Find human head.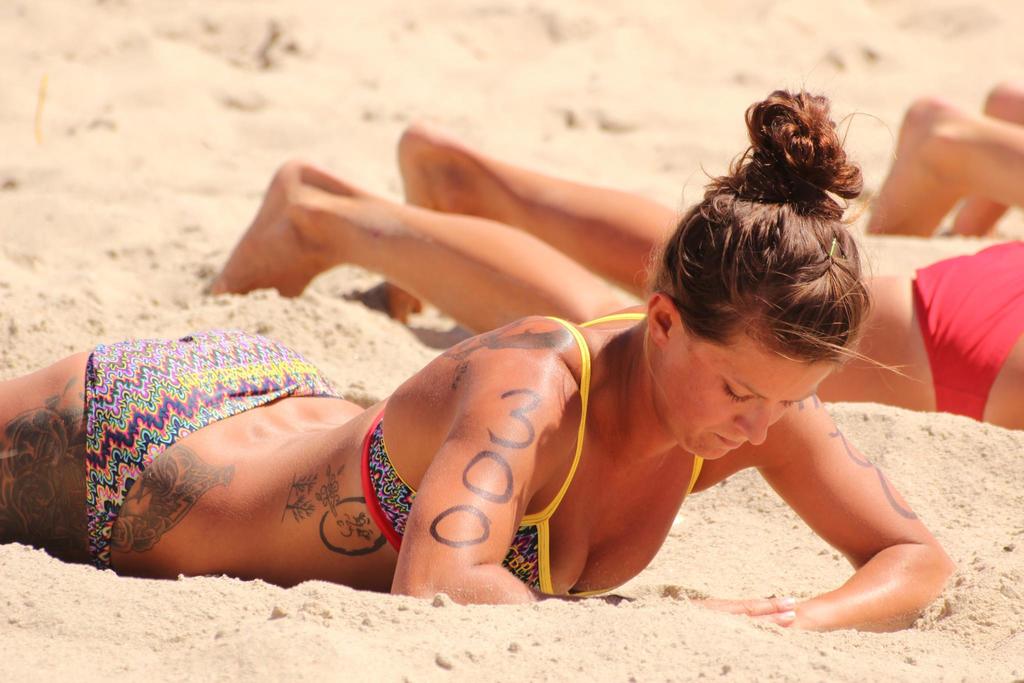
{"x1": 616, "y1": 142, "x2": 871, "y2": 484}.
